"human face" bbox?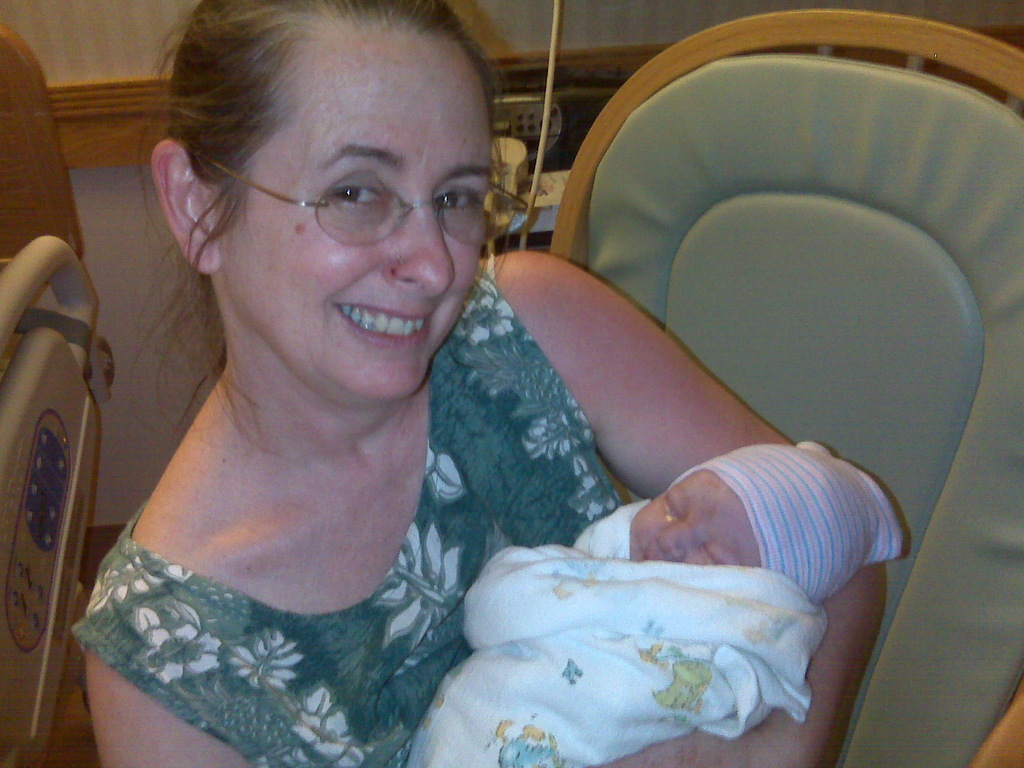
(left=223, top=21, right=492, bottom=404)
